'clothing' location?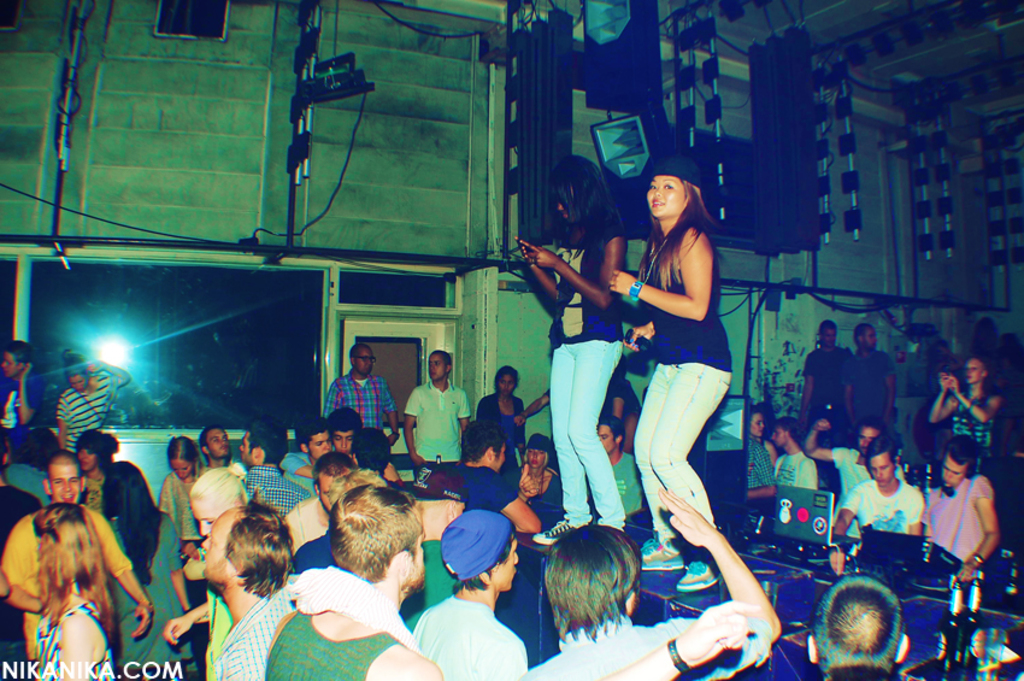
bbox=(746, 435, 777, 492)
